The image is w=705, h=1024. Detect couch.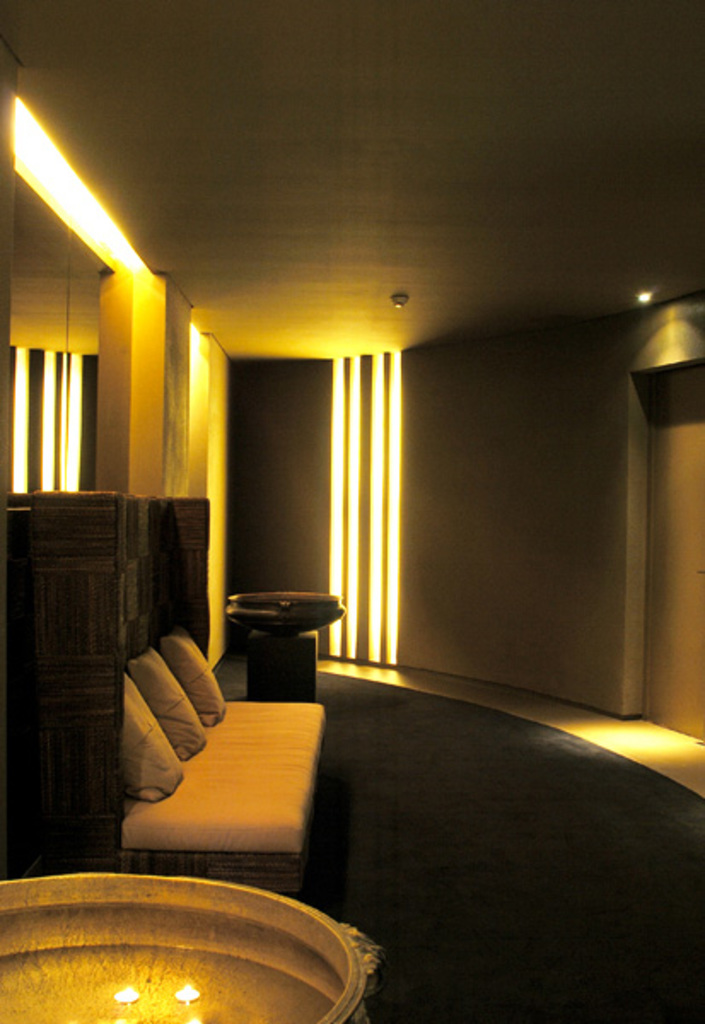
Detection: bbox=[55, 582, 338, 922].
